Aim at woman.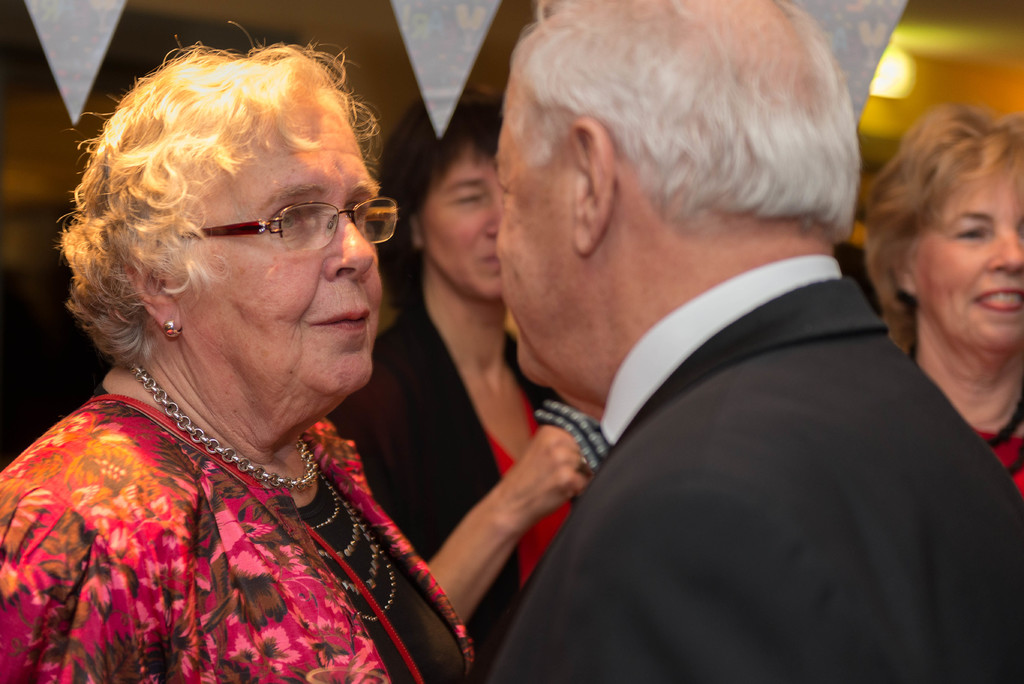
Aimed at 327:81:627:646.
